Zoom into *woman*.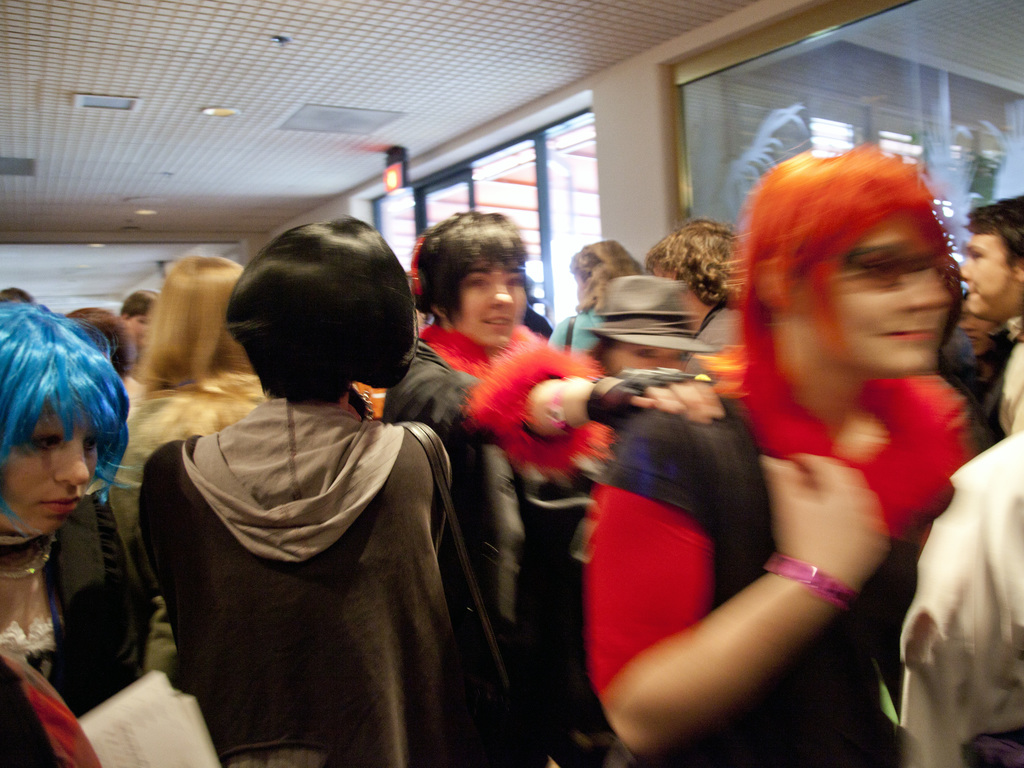
Zoom target: BBox(415, 206, 728, 562).
